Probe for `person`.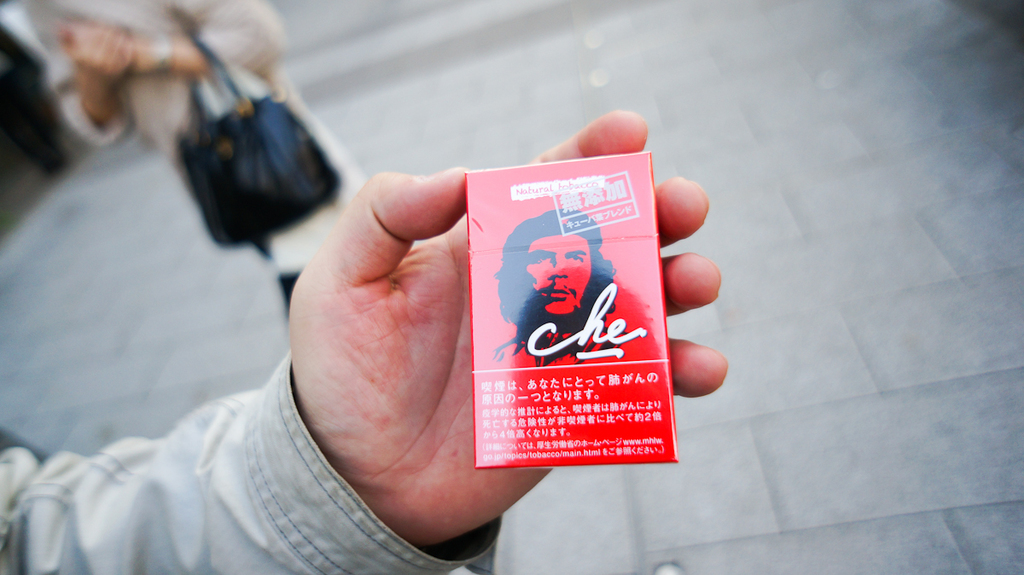
Probe result: x1=480 y1=205 x2=628 y2=378.
